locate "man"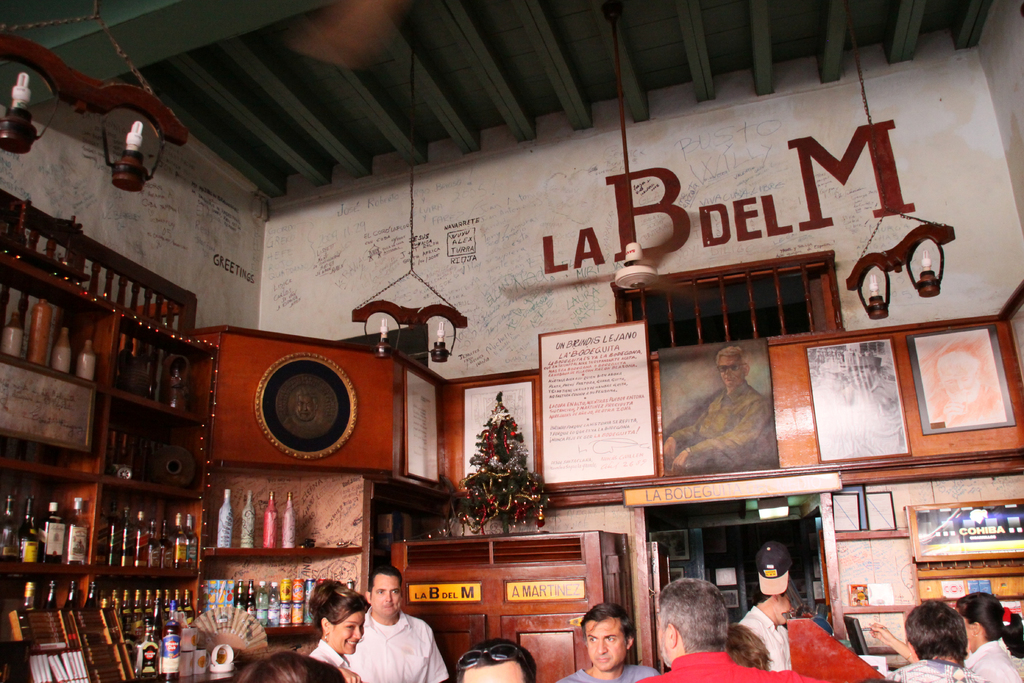
select_region(881, 604, 996, 682)
